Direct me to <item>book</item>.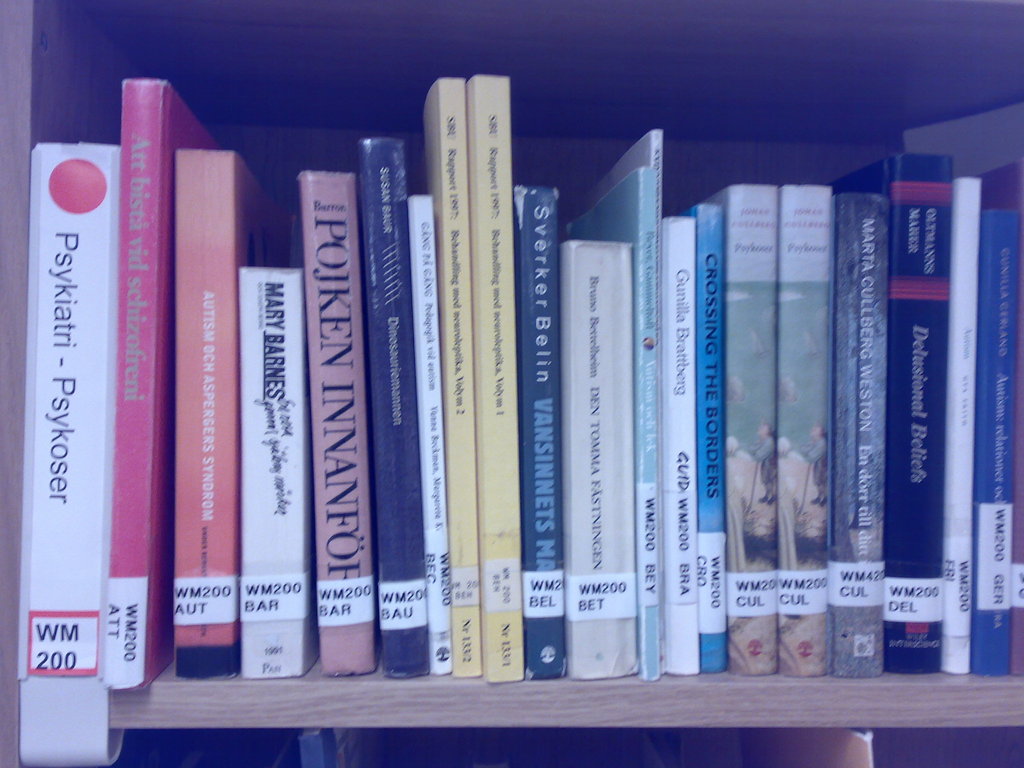
Direction: (left=716, top=184, right=778, bottom=678).
